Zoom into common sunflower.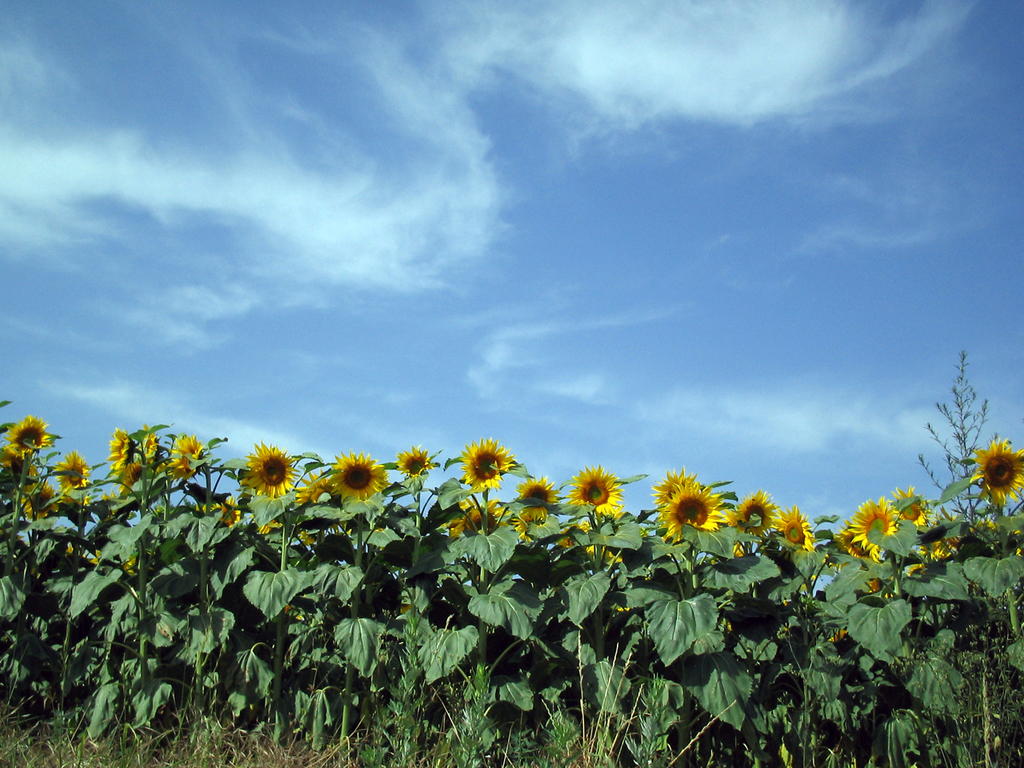
Zoom target: {"x1": 395, "y1": 448, "x2": 435, "y2": 486}.
